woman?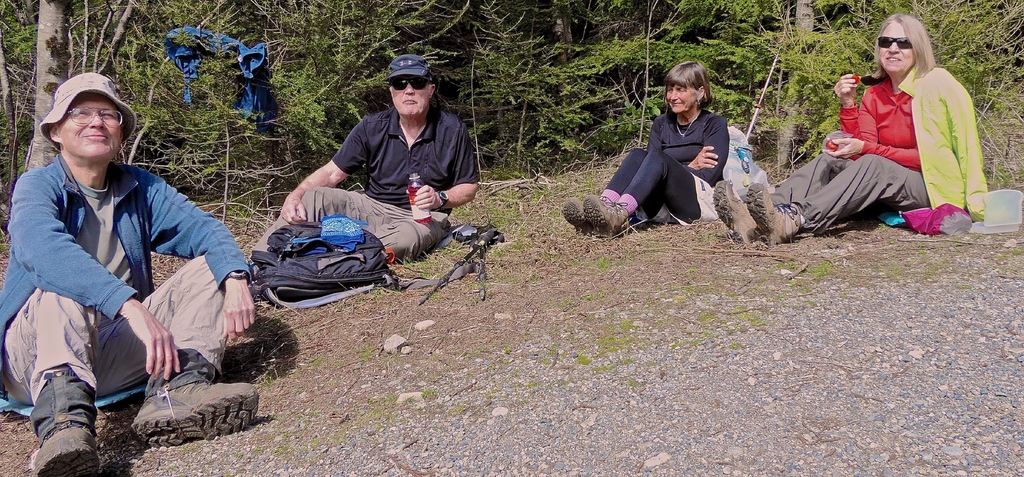
<region>710, 10, 993, 238</region>
